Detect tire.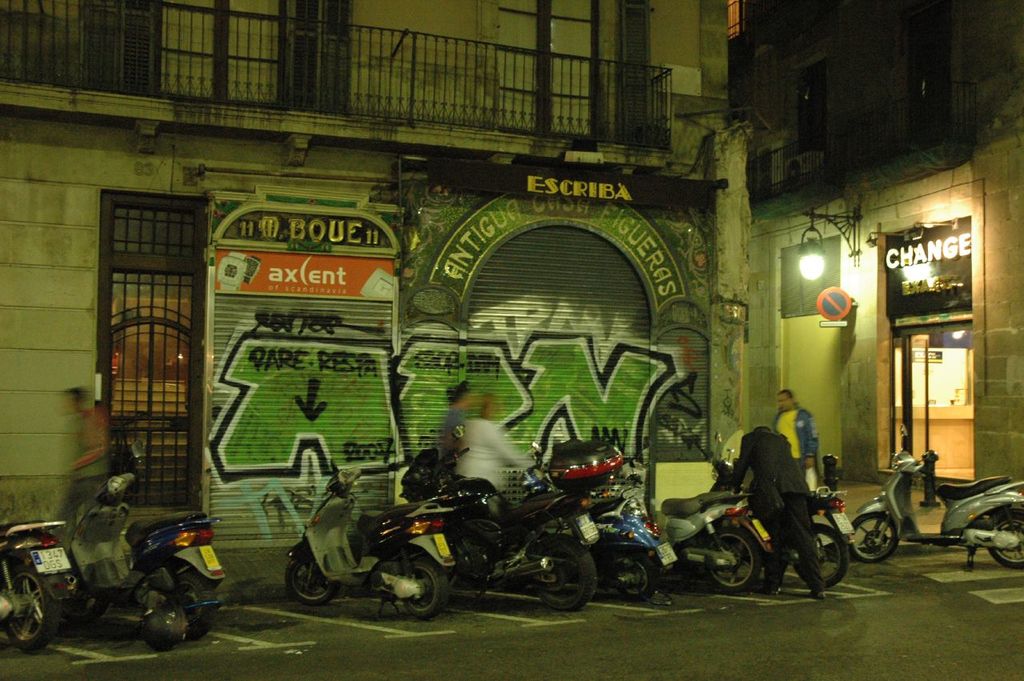
Detected at [534,540,596,616].
